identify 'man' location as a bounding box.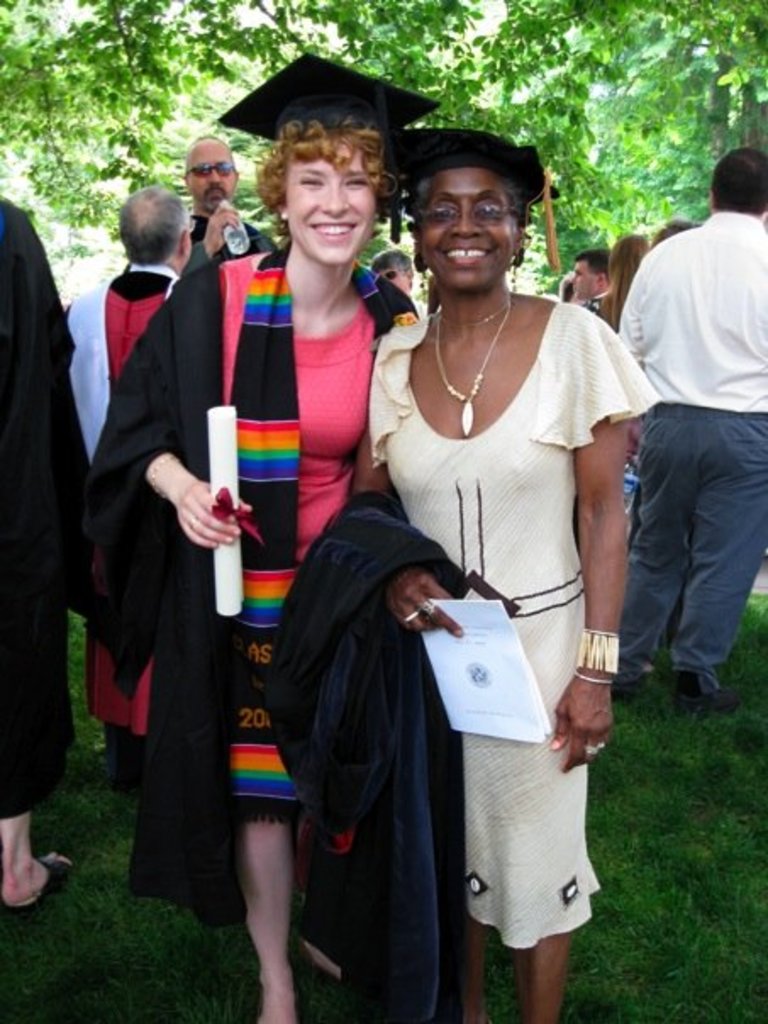
[605,146,767,748].
